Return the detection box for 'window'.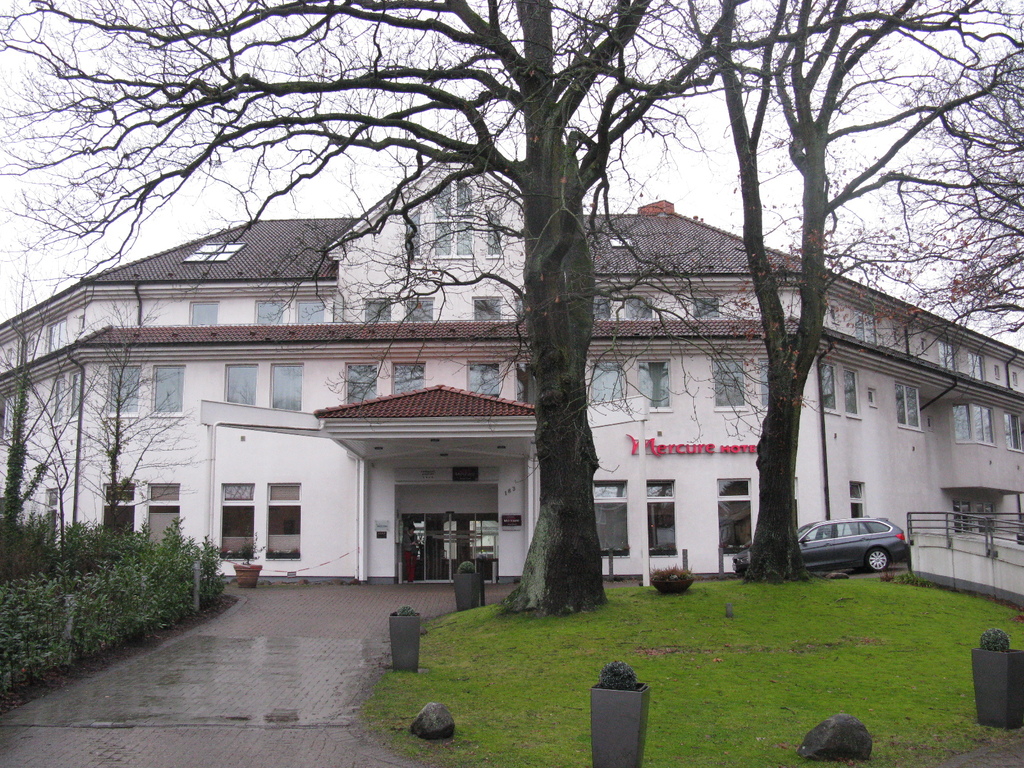
[left=515, top=363, right=534, bottom=405].
